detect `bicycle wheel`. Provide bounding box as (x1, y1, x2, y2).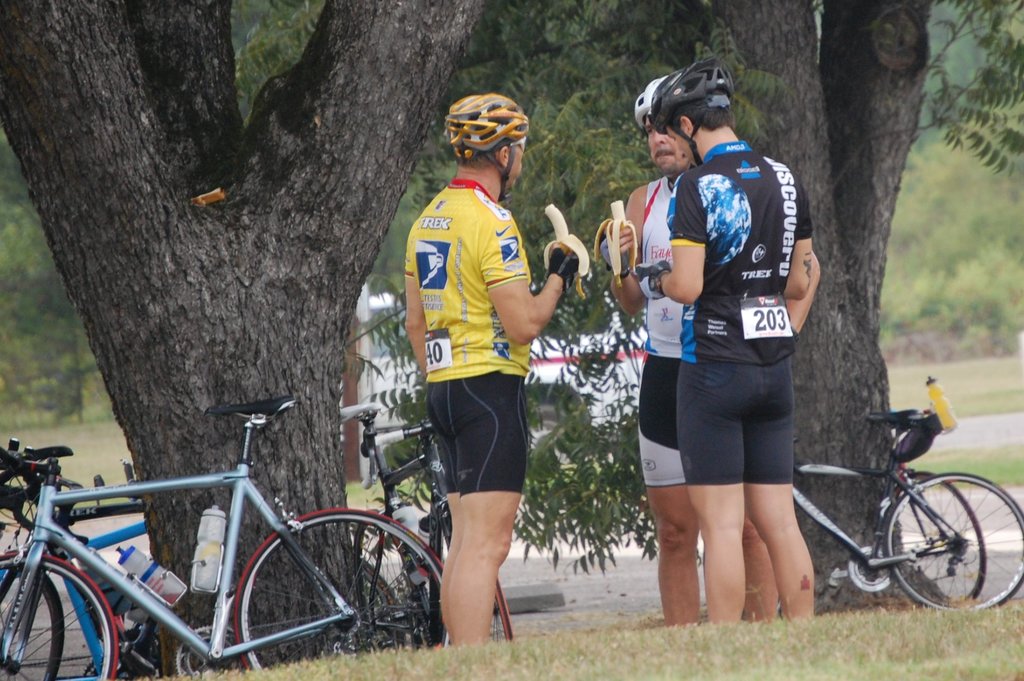
(883, 477, 990, 602).
